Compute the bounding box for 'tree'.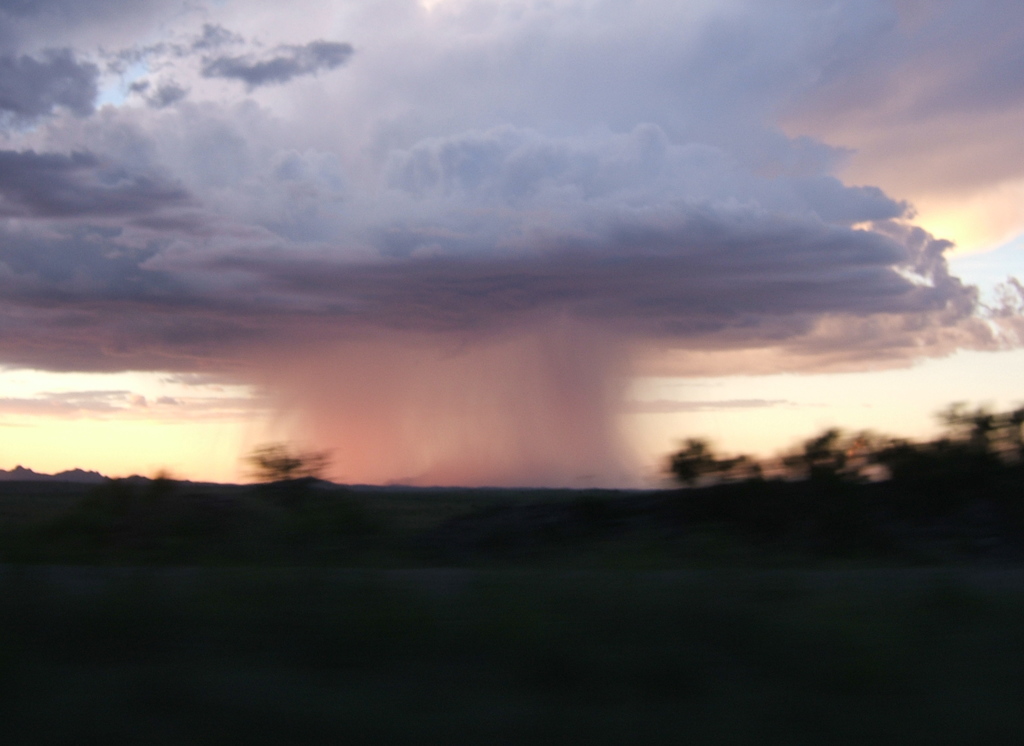
crop(243, 437, 337, 485).
